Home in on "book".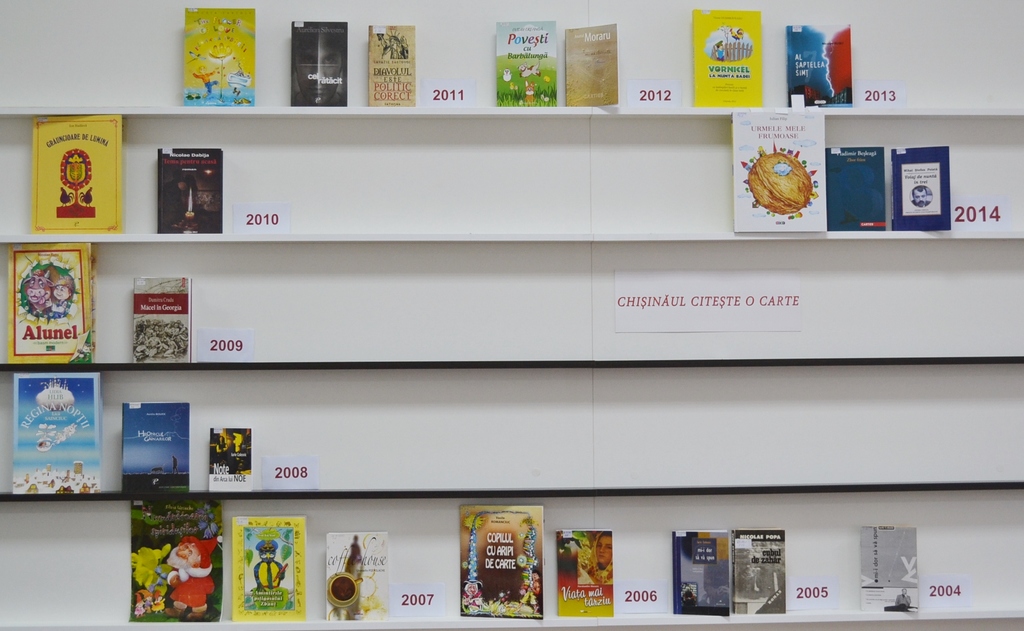
Homed in at [9,242,98,366].
